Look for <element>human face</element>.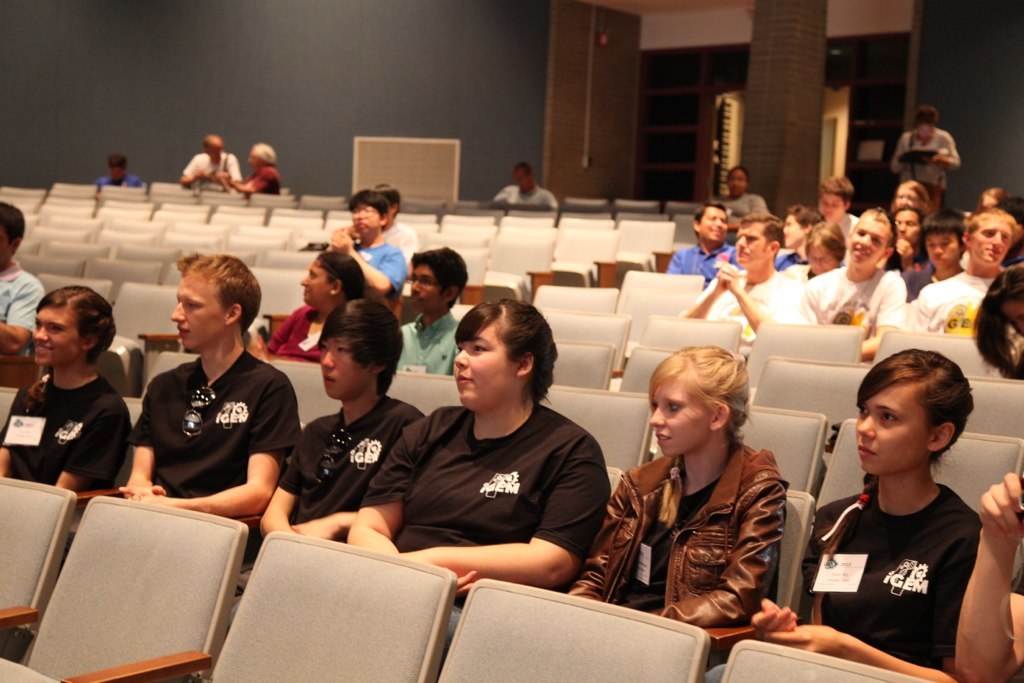
Found: (left=892, top=185, right=923, bottom=207).
